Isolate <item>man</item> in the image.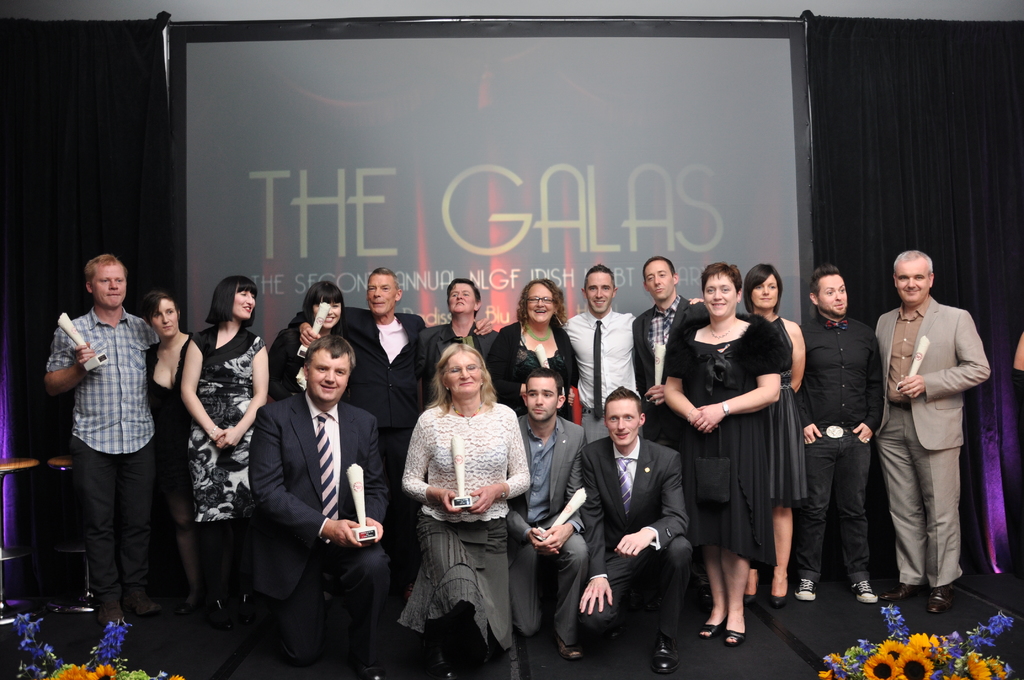
Isolated region: (left=877, top=230, right=996, bottom=629).
